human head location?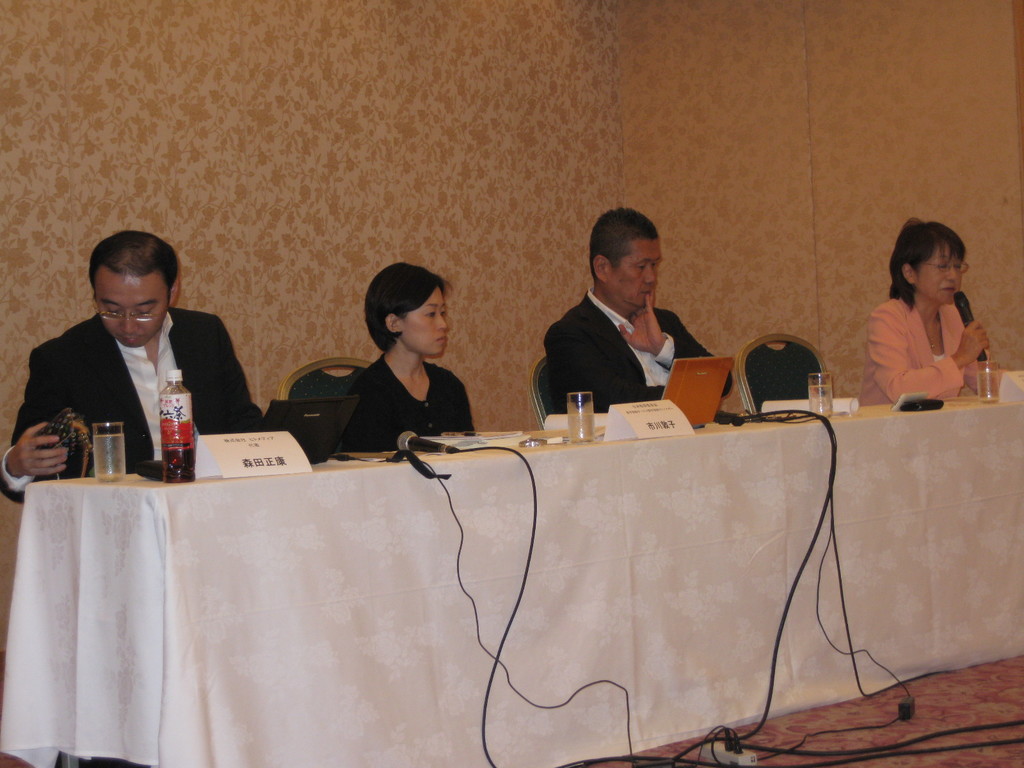
bbox(892, 218, 980, 300)
